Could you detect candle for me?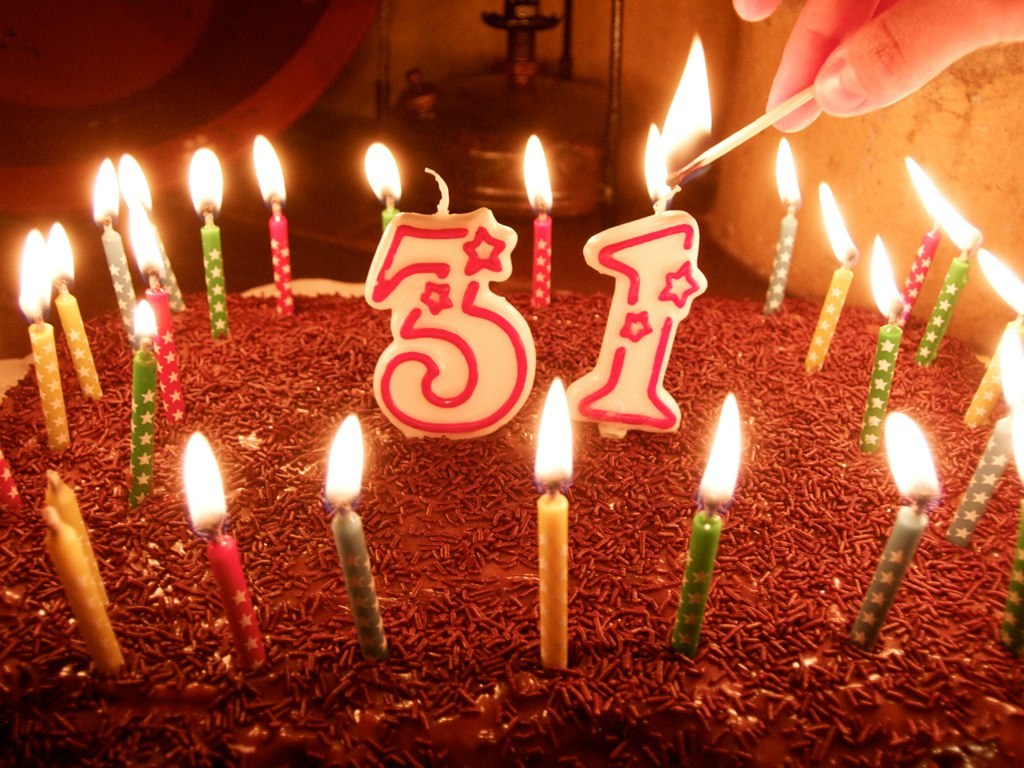
Detection result: 47/221/102/404.
